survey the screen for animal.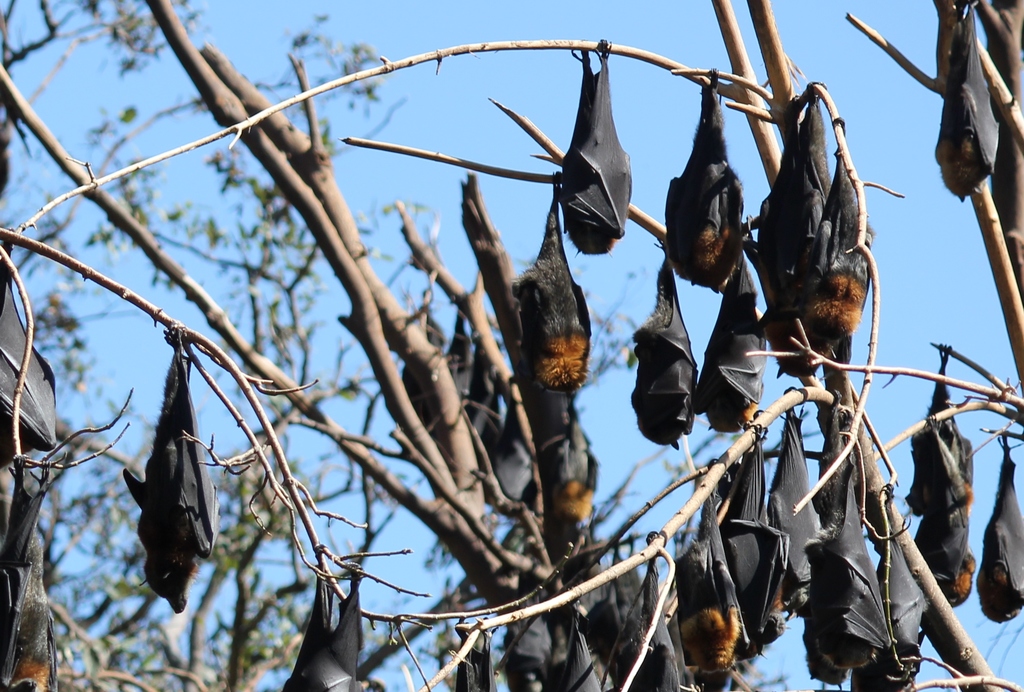
Survey found: bbox=[904, 338, 977, 609].
